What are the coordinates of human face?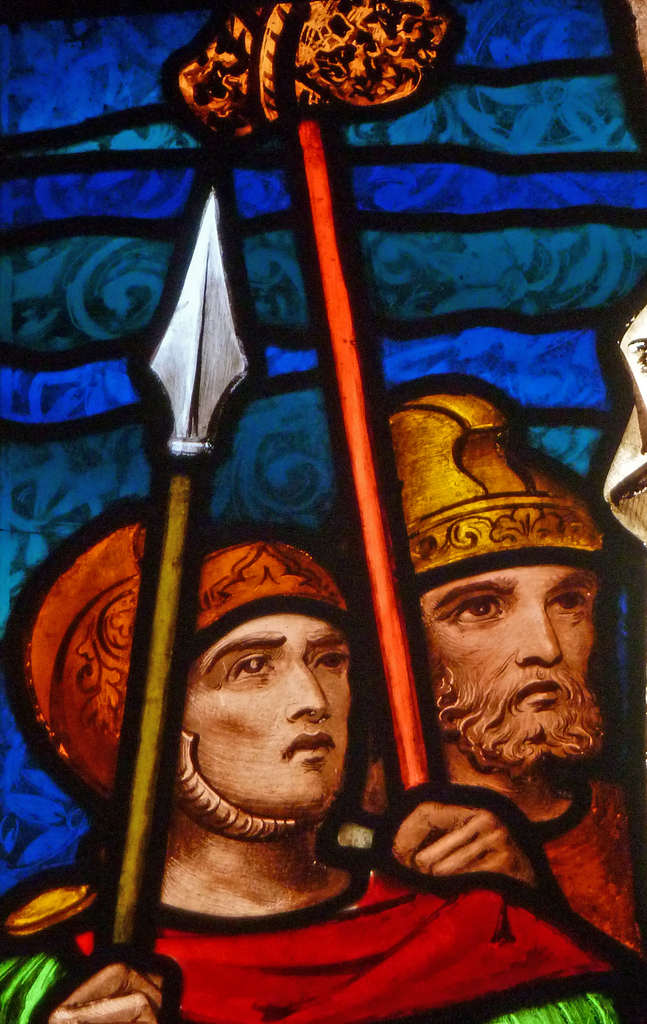
BBox(179, 601, 350, 817).
